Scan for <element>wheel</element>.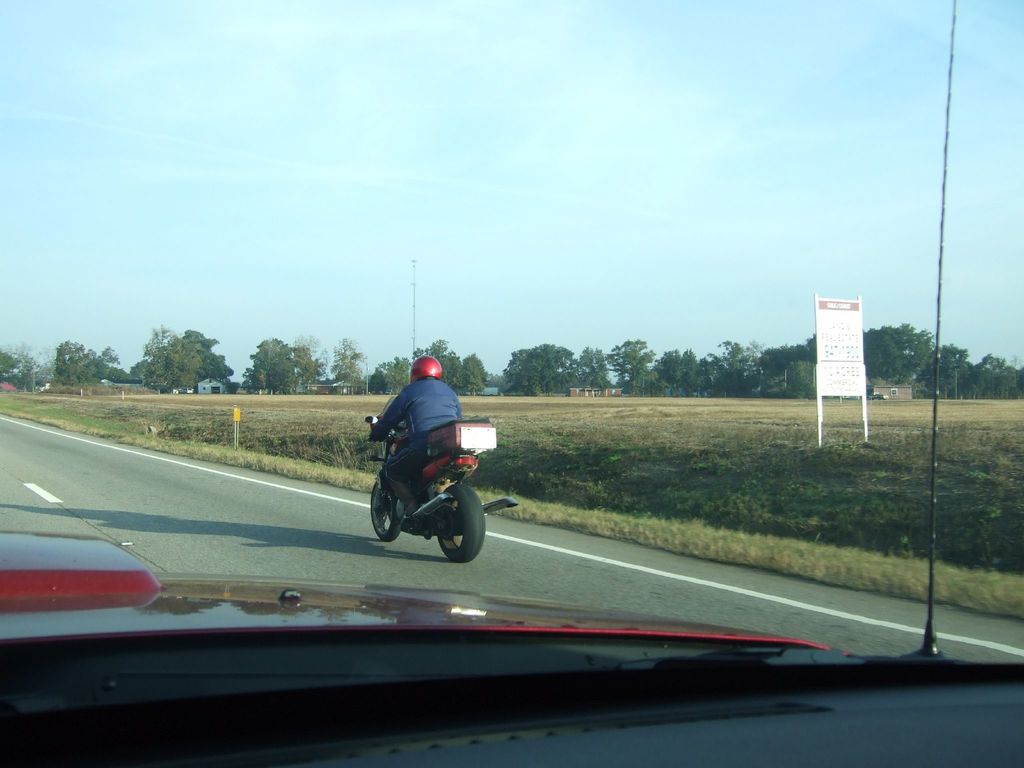
Scan result: Rect(437, 487, 483, 561).
